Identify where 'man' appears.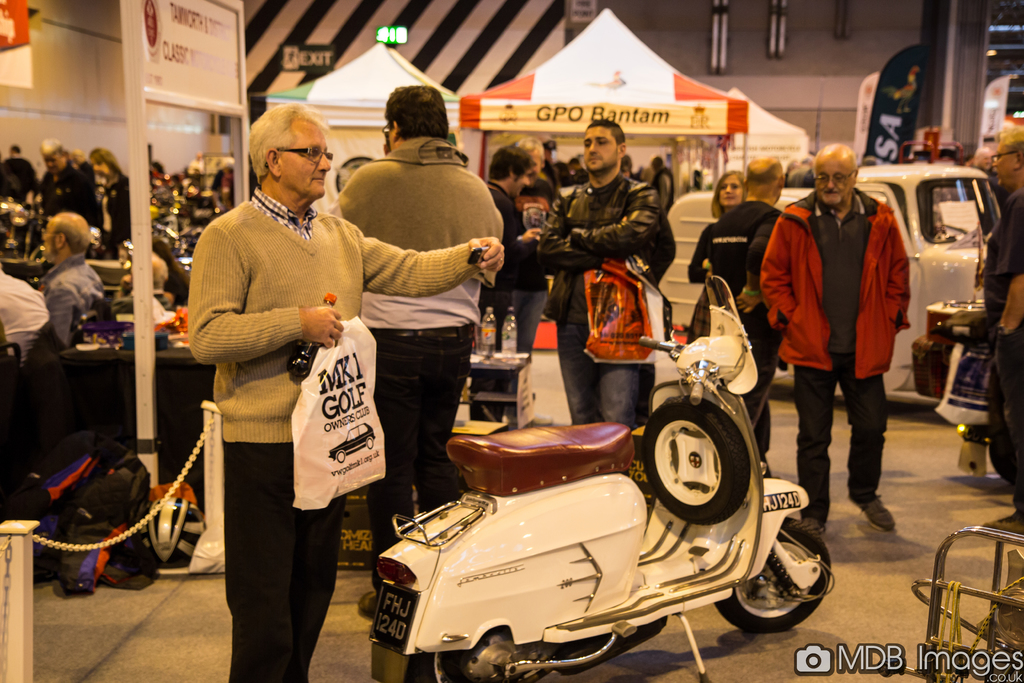
Appears at 326:86:504:620.
